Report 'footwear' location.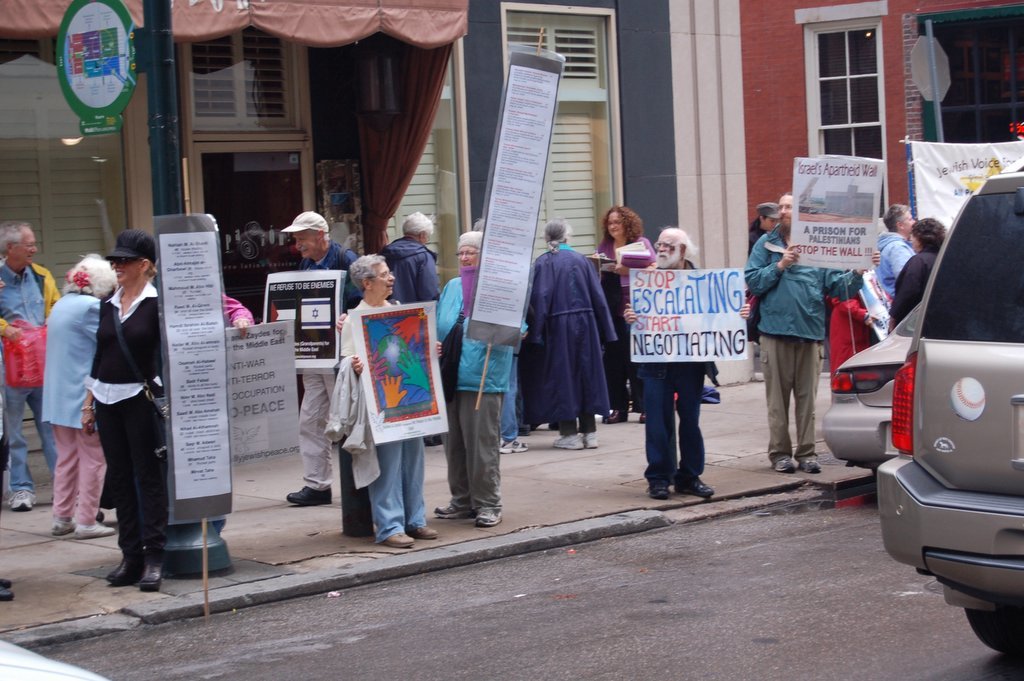
Report: 409, 520, 437, 543.
